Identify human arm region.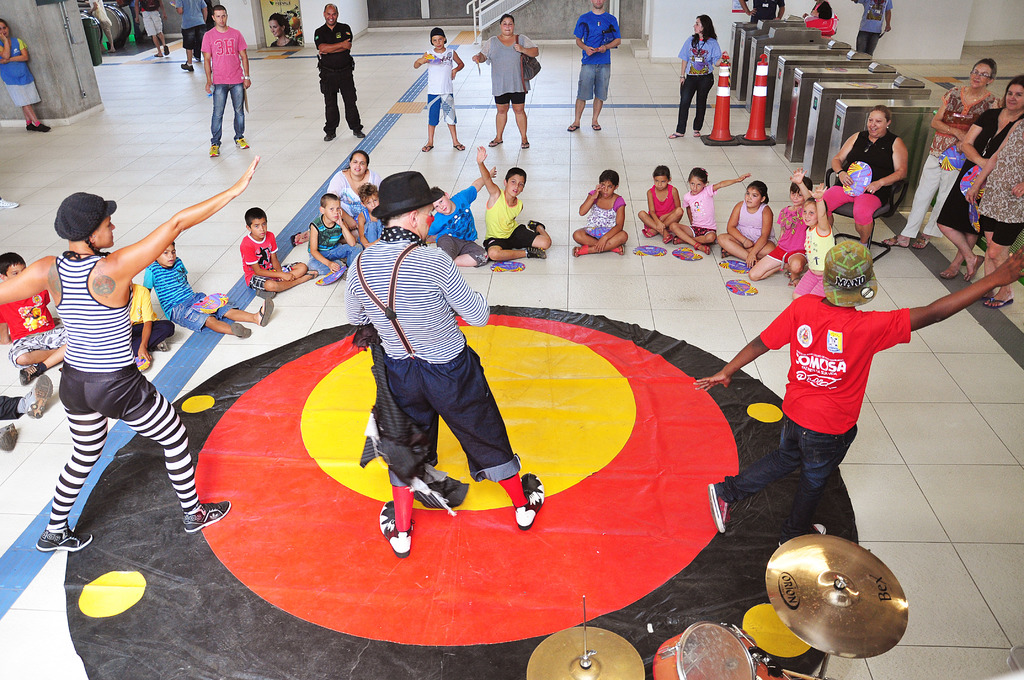
Region: (577,182,604,215).
